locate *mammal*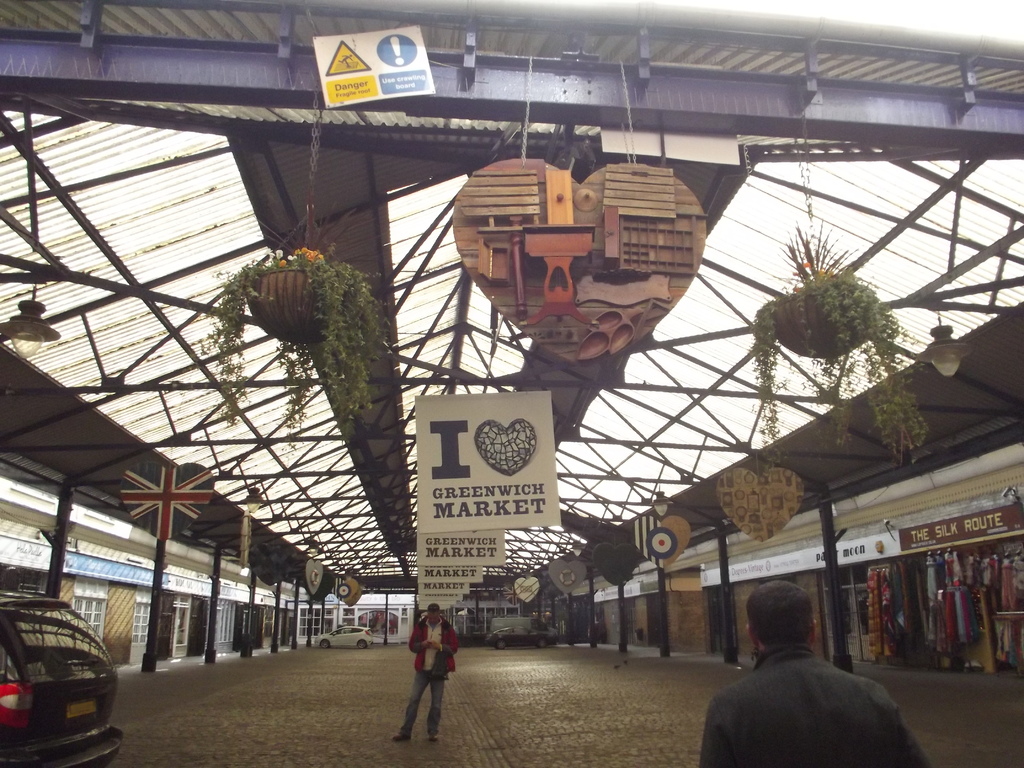
396,618,454,735
